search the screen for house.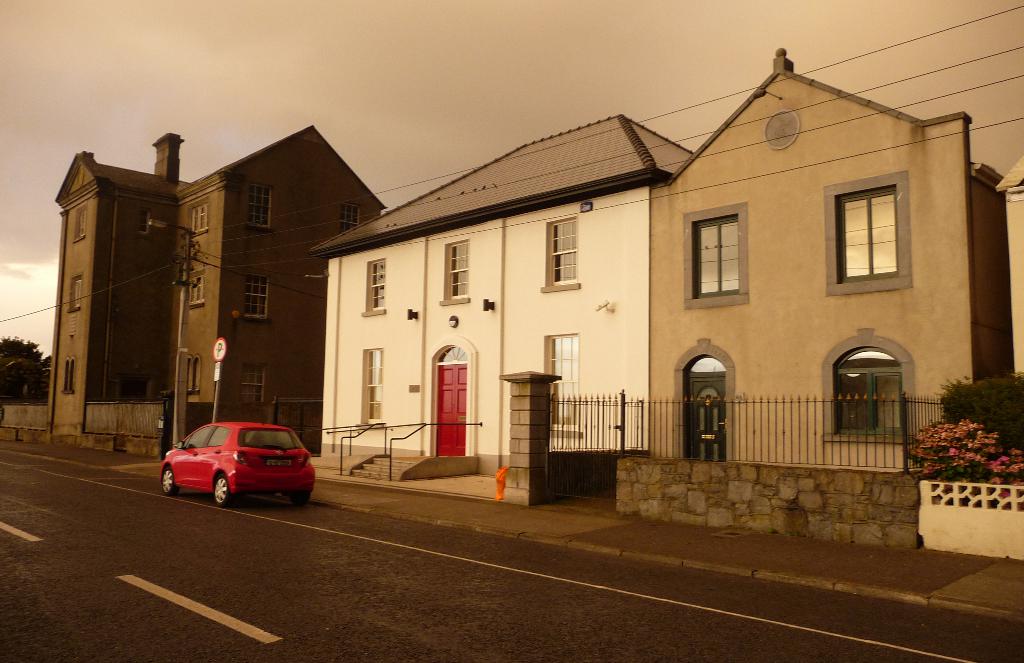
Found at BBox(305, 113, 694, 502).
